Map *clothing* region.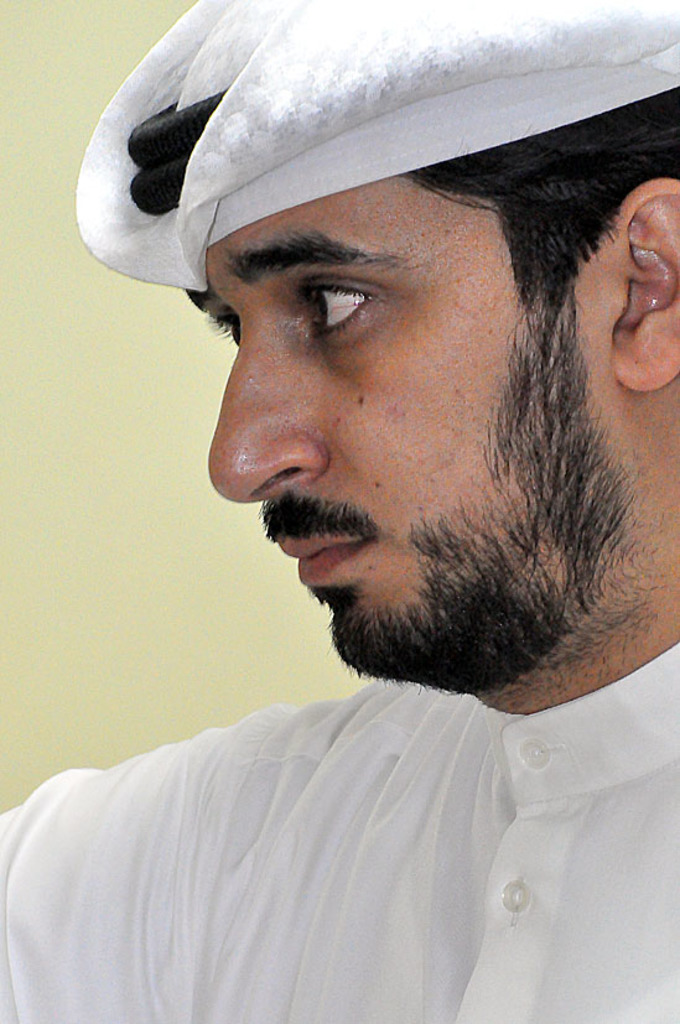
Mapped to box=[0, 649, 679, 1005].
